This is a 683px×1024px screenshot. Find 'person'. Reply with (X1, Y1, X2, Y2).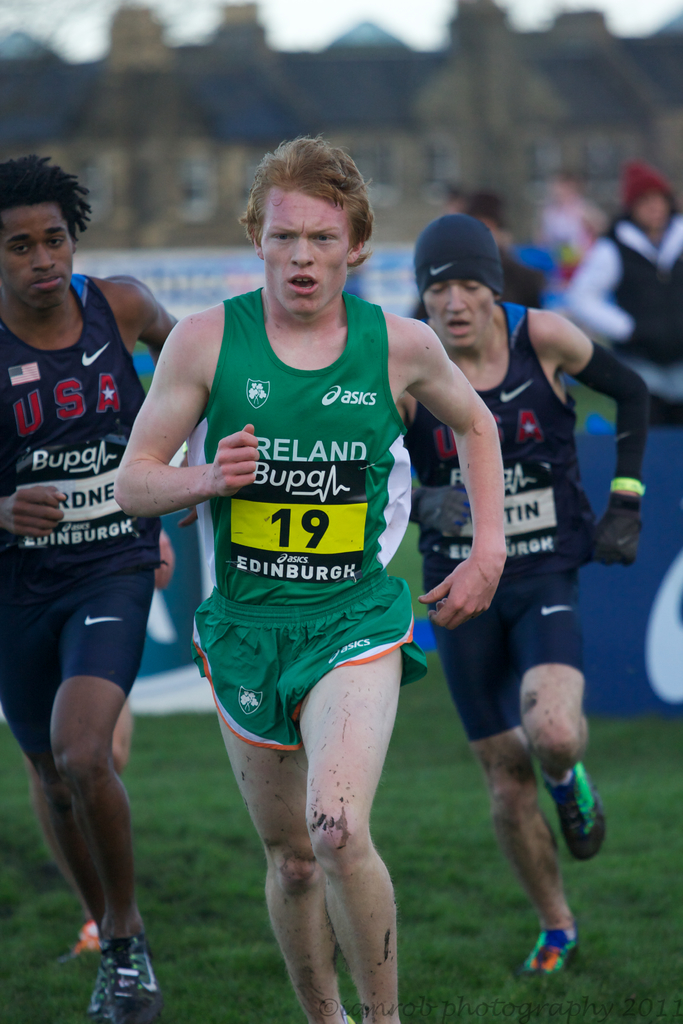
(0, 152, 180, 1023).
